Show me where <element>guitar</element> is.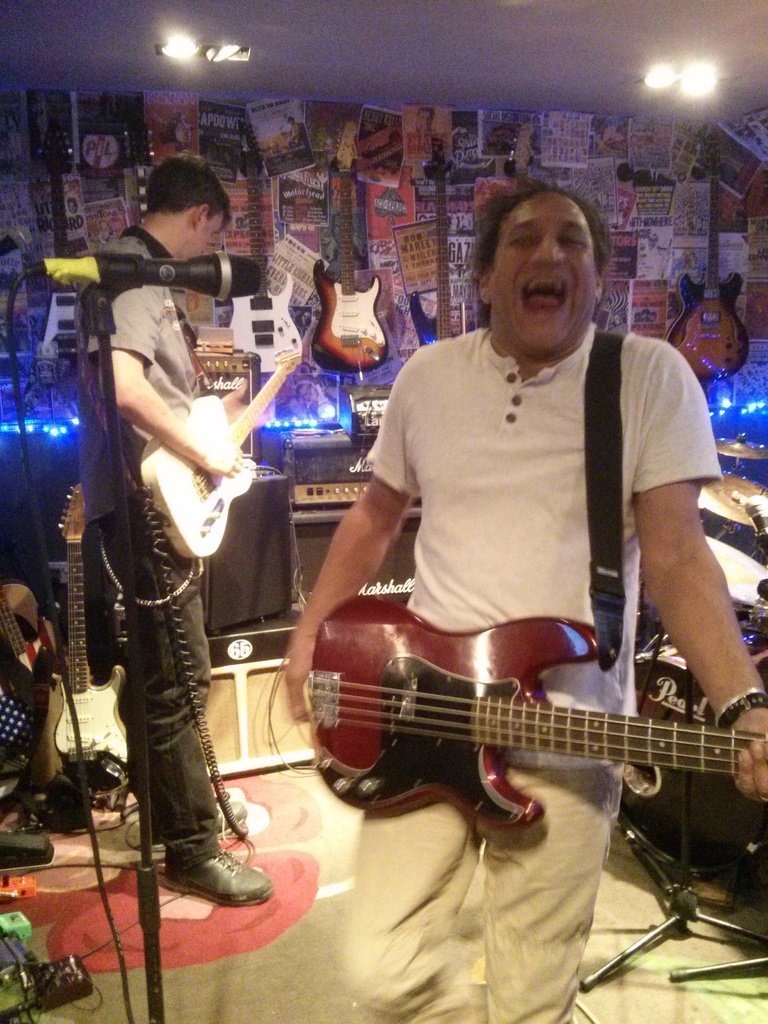
<element>guitar</element> is at locate(300, 591, 767, 834).
